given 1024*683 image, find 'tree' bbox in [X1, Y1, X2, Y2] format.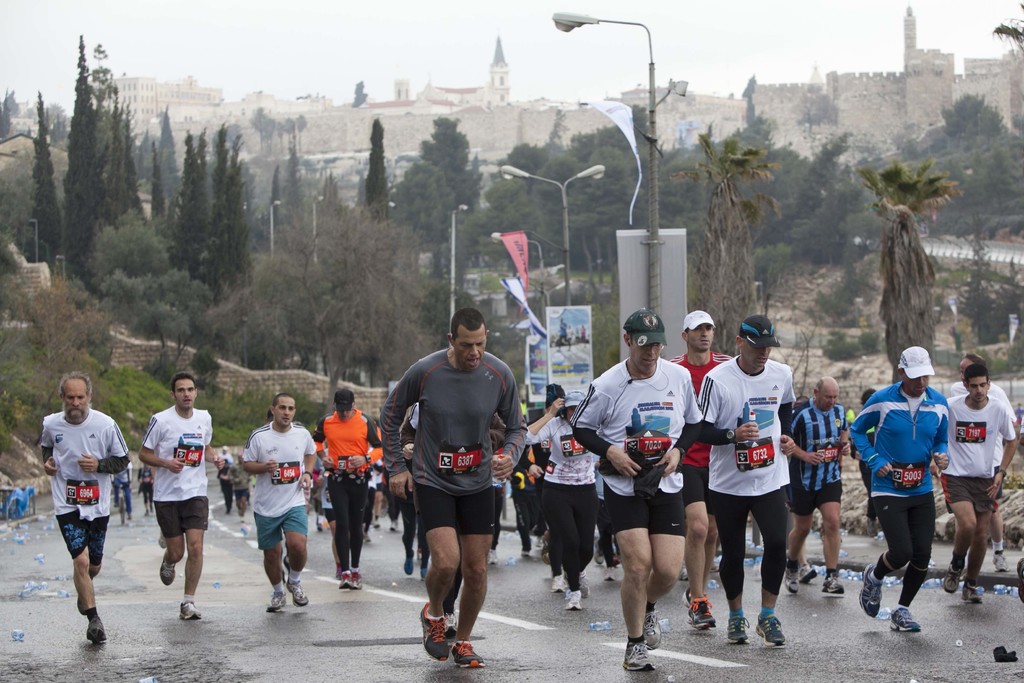
[899, 99, 1023, 256].
